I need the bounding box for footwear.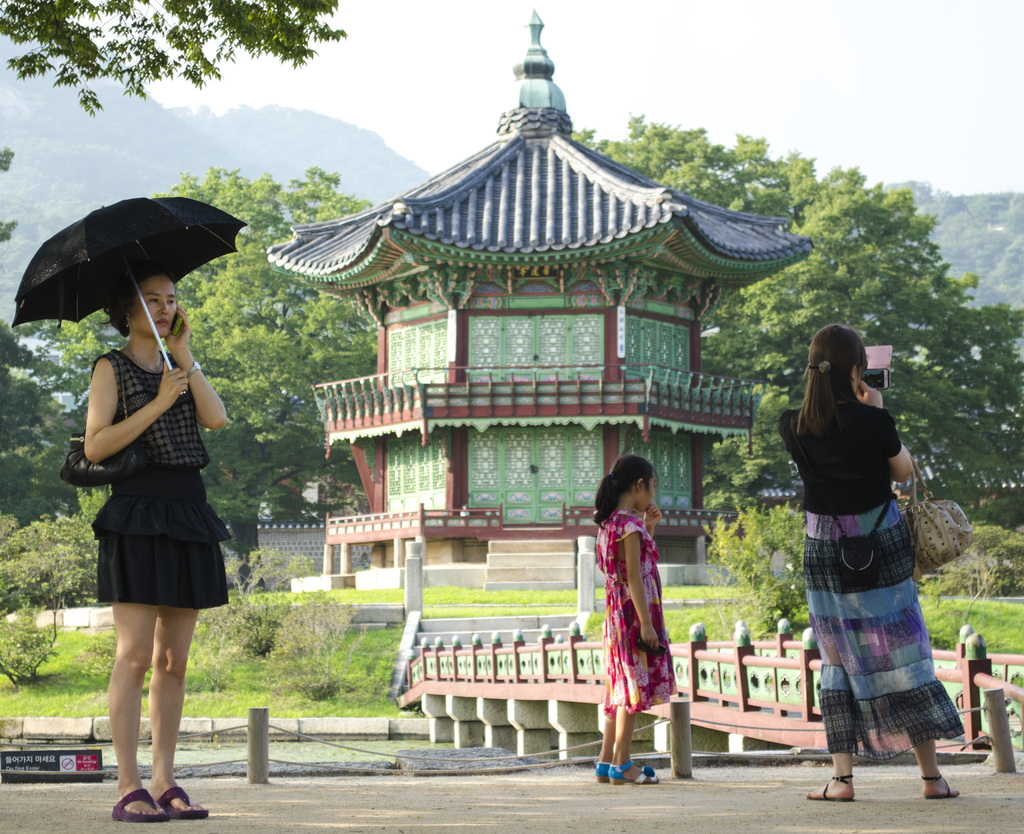
Here it is: locate(924, 772, 959, 800).
